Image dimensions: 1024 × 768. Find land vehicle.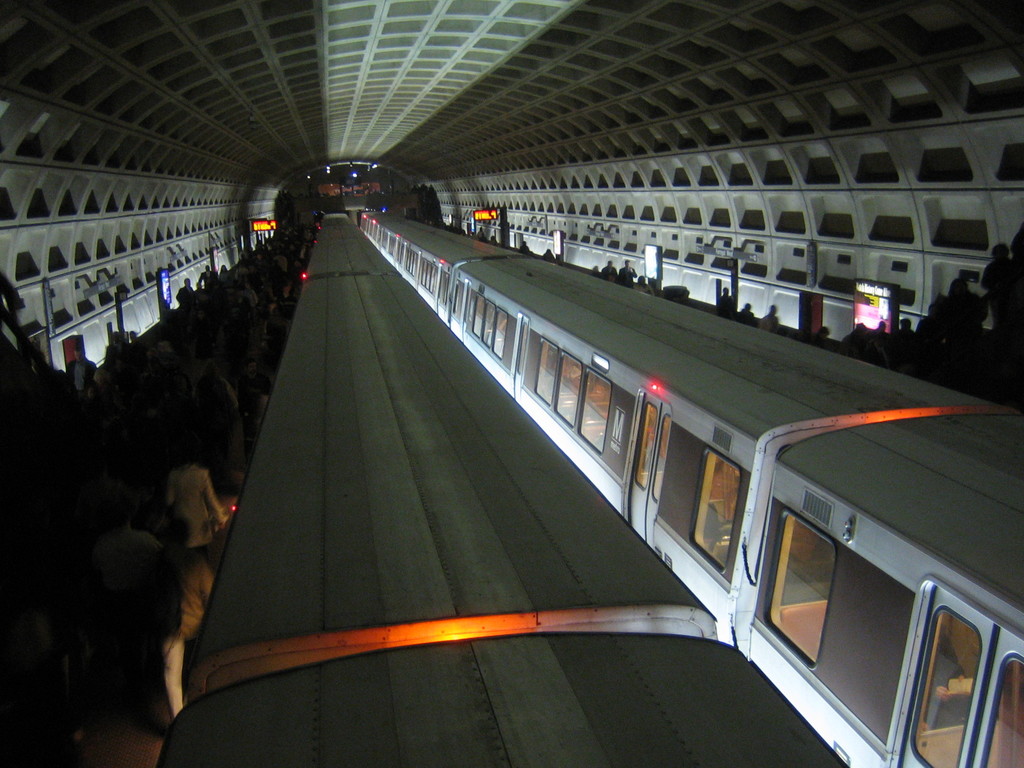
156,209,852,767.
